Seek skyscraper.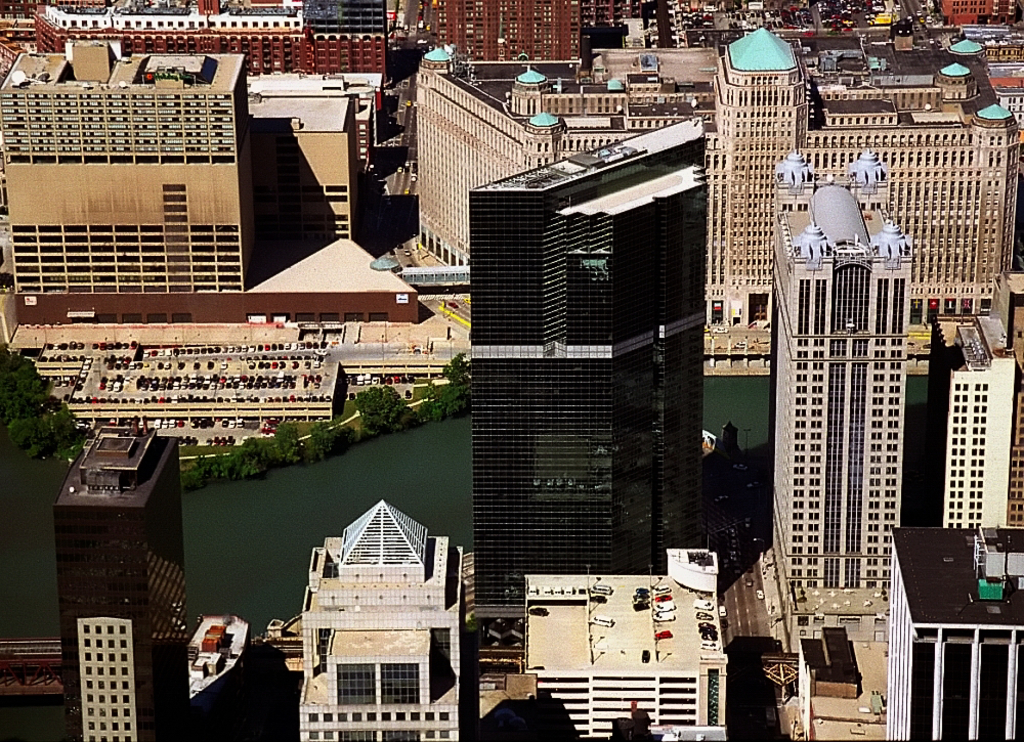
bbox=(0, 50, 257, 293).
